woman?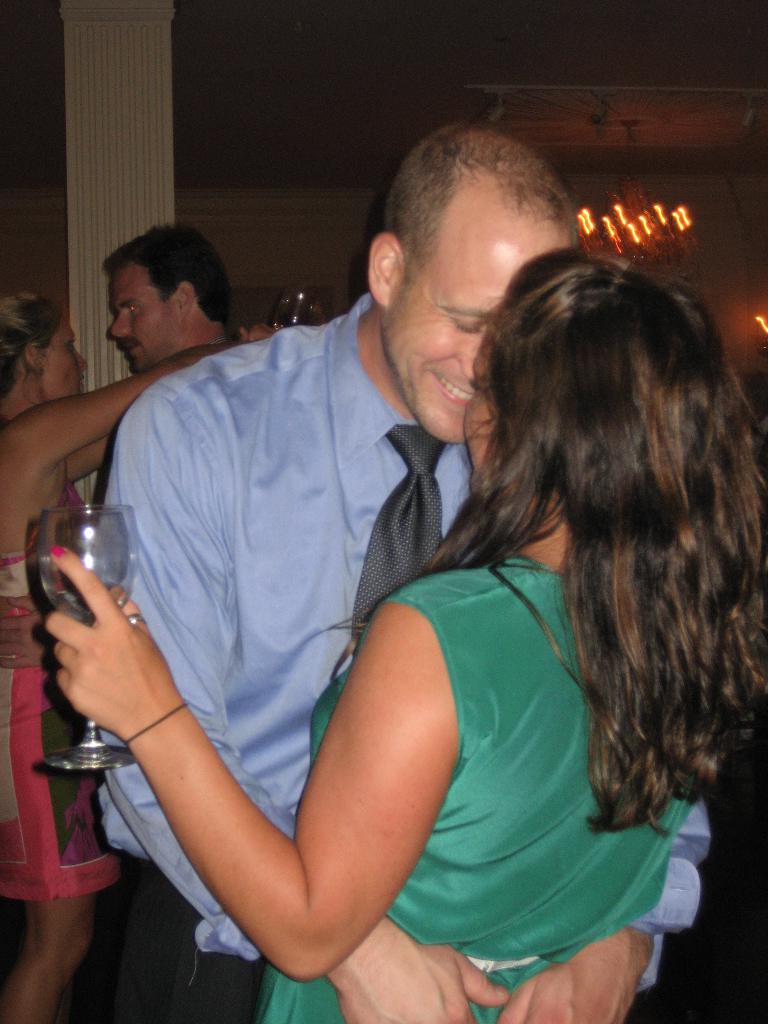
BBox(0, 293, 260, 1023)
